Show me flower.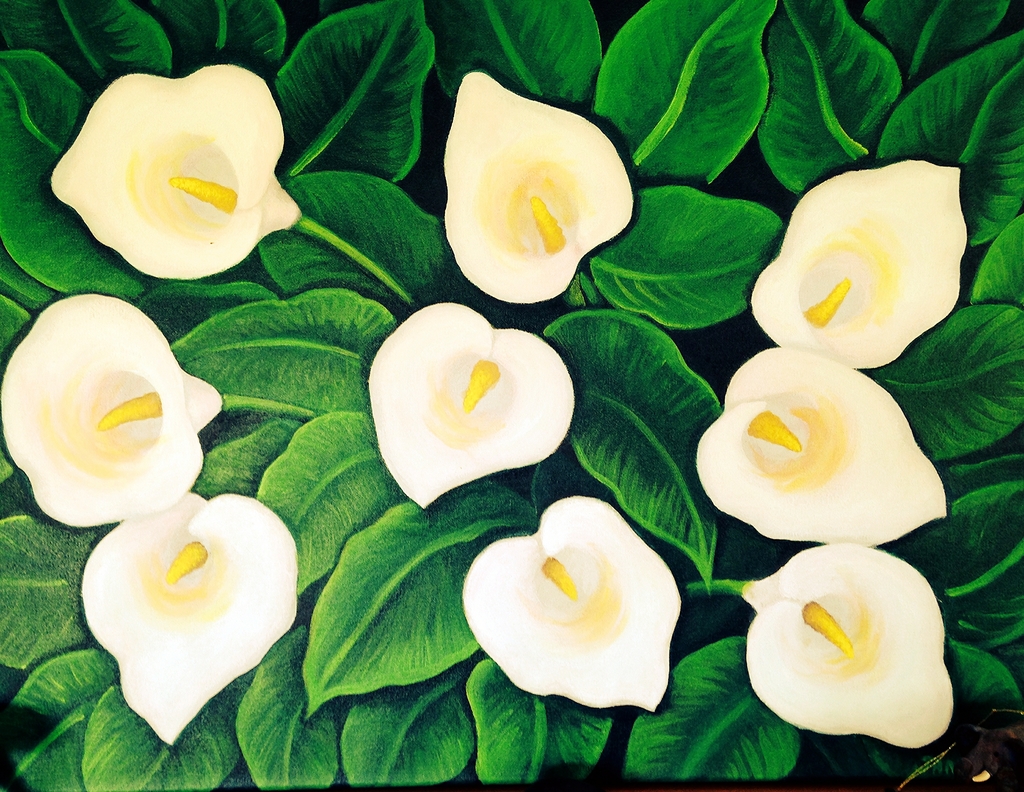
flower is here: left=444, top=64, right=645, bottom=304.
